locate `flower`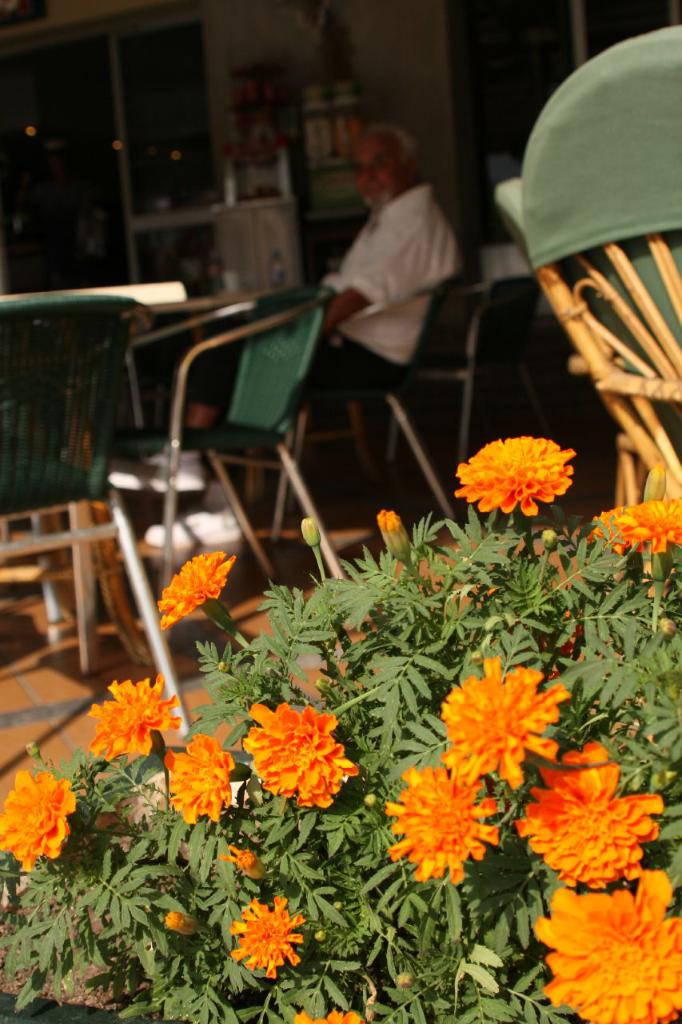
<bbox>532, 866, 681, 1023</bbox>
